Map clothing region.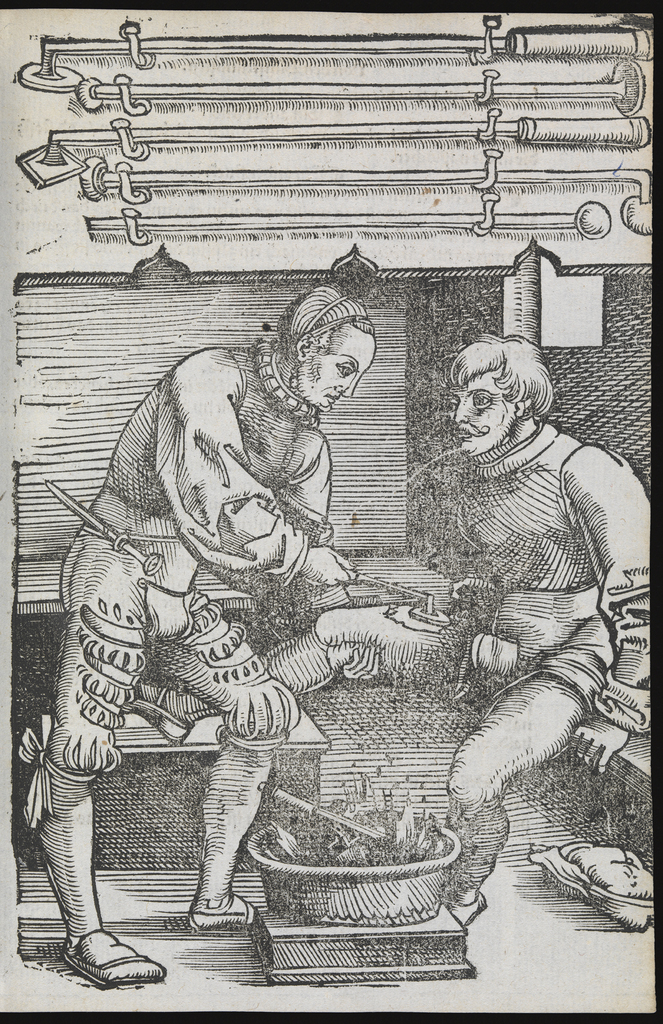
Mapped to [315, 418, 650, 801].
